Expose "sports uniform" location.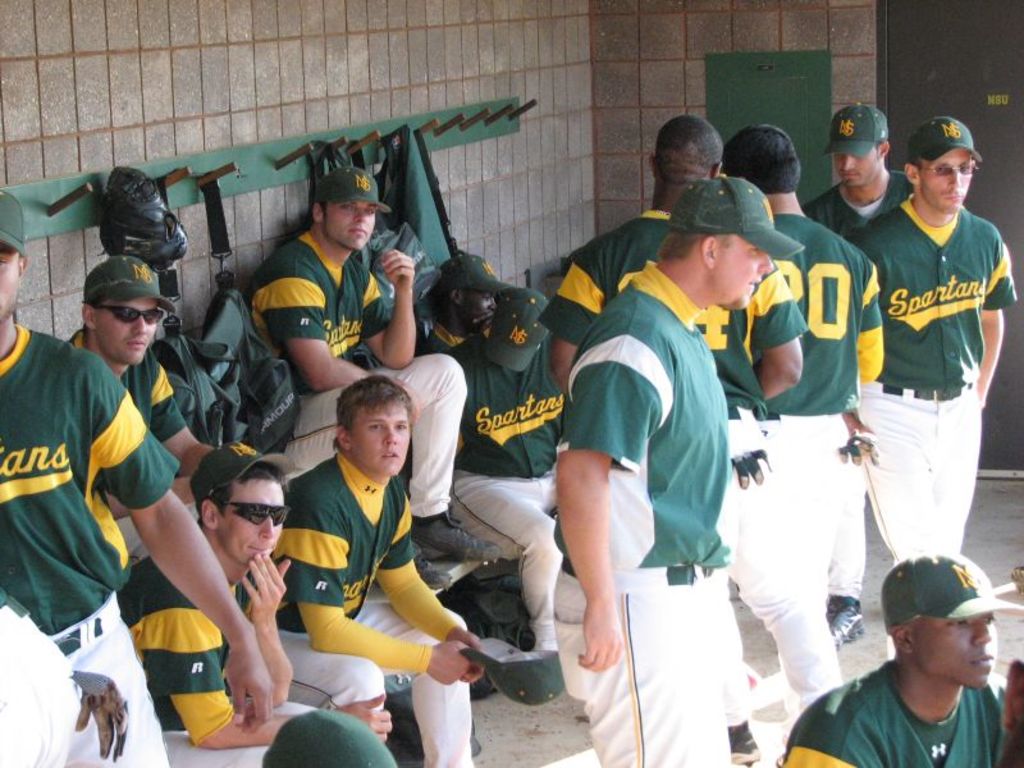
Exposed at locate(0, 197, 178, 767).
